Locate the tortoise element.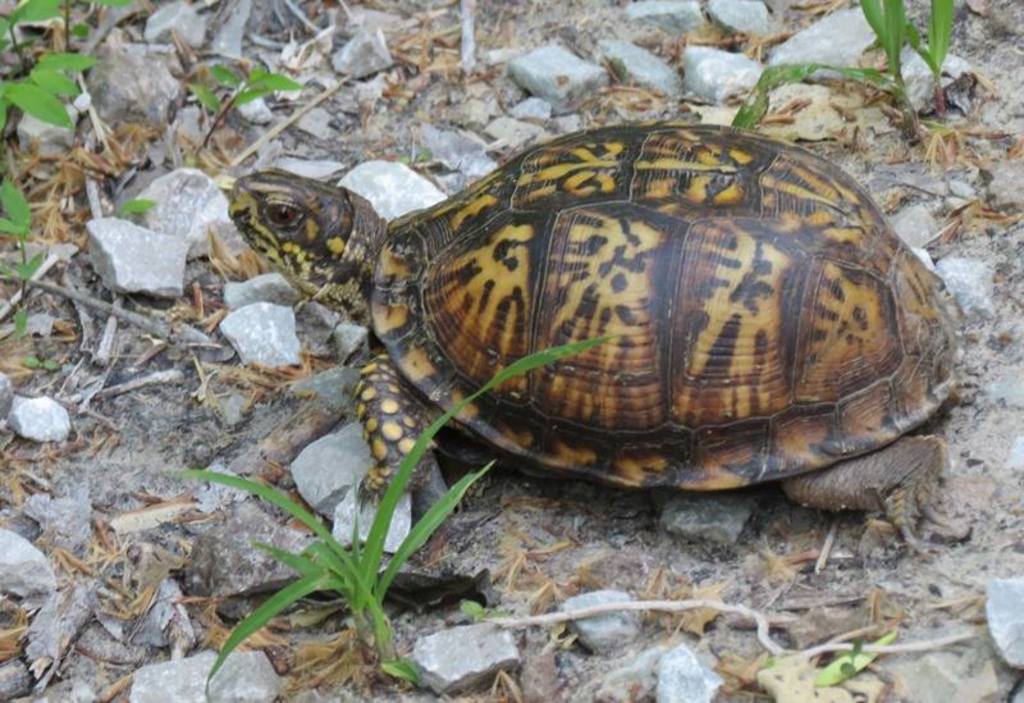
Element bbox: (x1=230, y1=124, x2=969, y2=556).
